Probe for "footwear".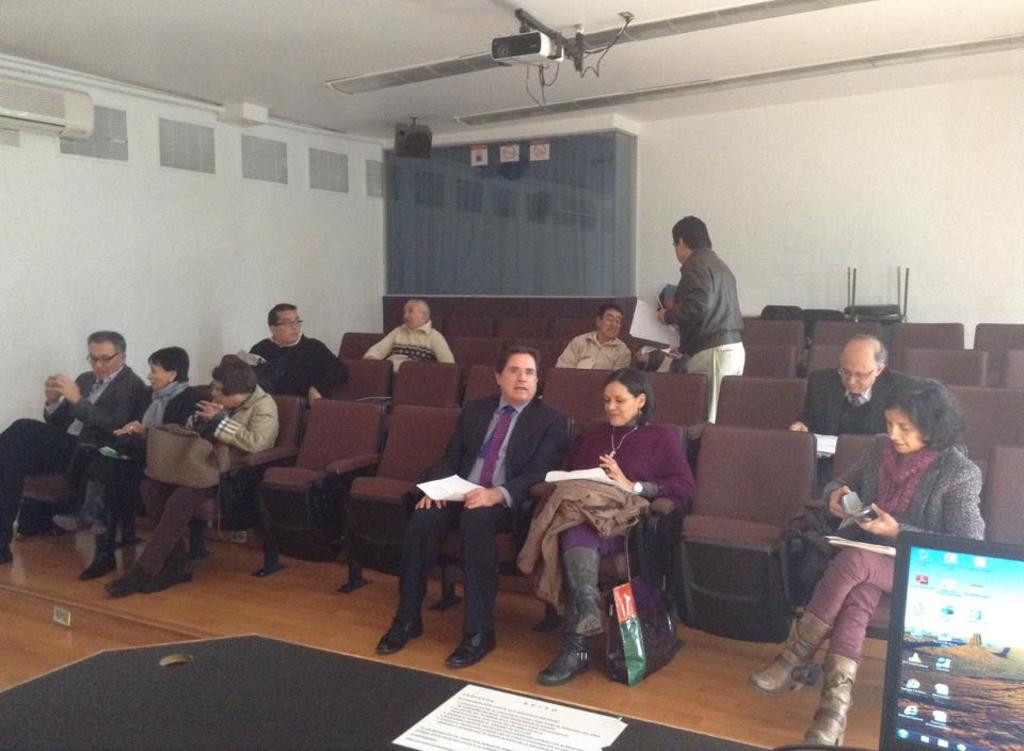
Probe result: detection(446, 627, 496, 673).
